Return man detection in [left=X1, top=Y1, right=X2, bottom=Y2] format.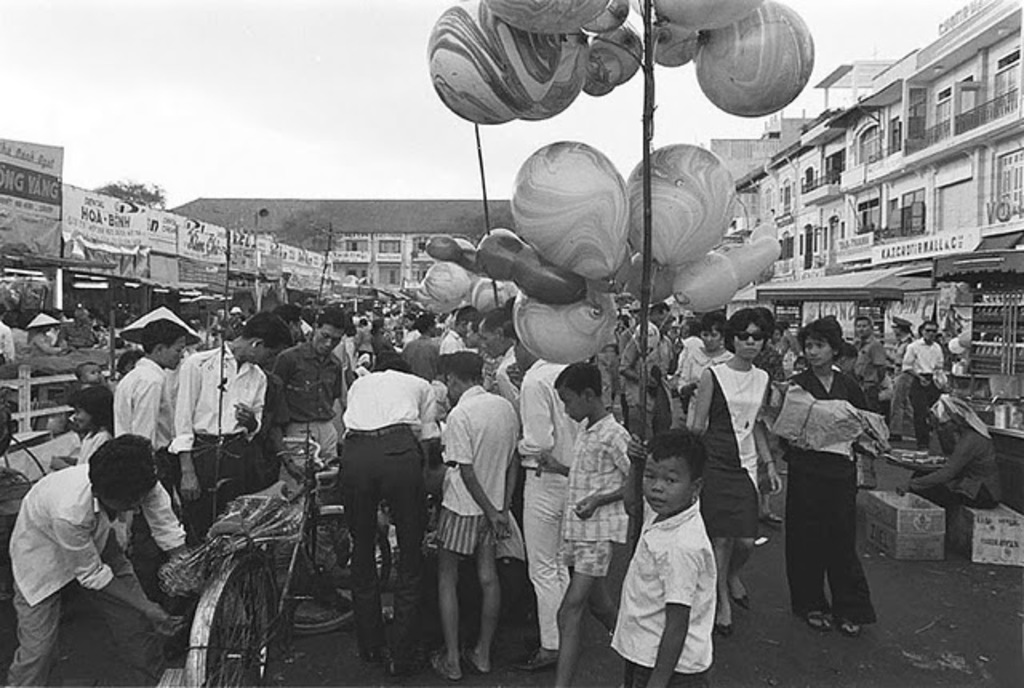
[left=510, top=309, right=578, bottom=675].
